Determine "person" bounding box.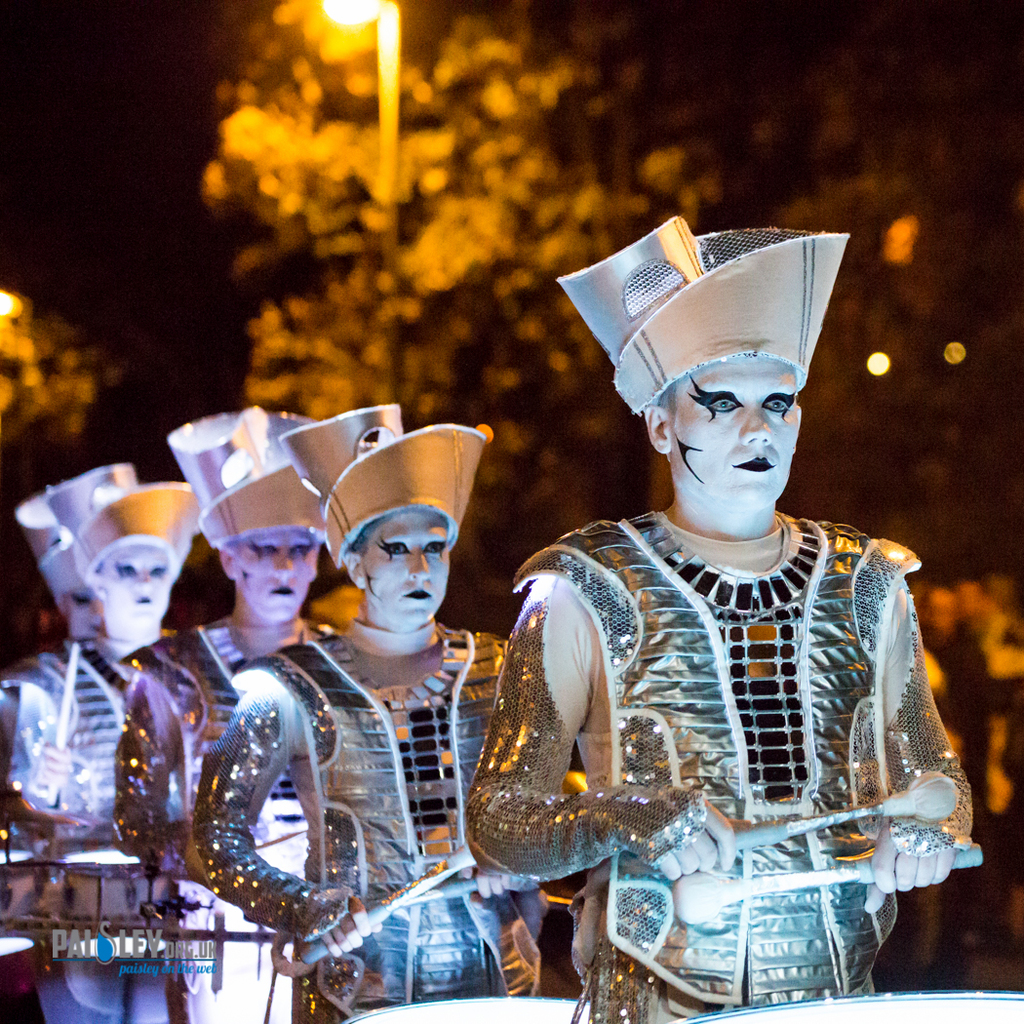
Determined: detection(27, 477, 203, 1017).
